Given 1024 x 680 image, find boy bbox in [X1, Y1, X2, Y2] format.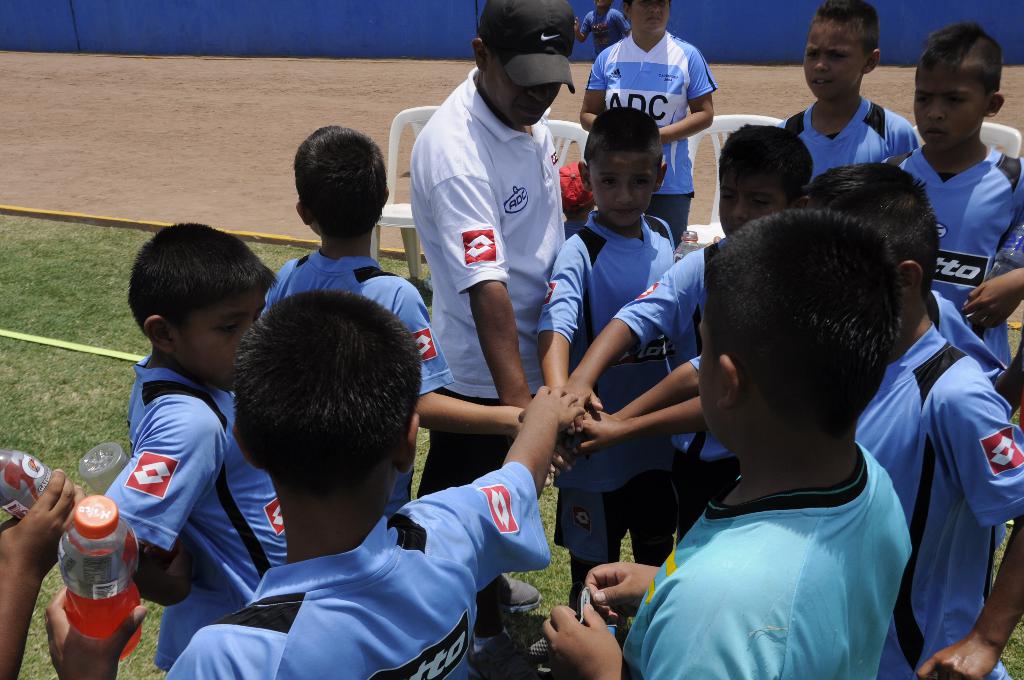
[541, 209, 914, 679].
